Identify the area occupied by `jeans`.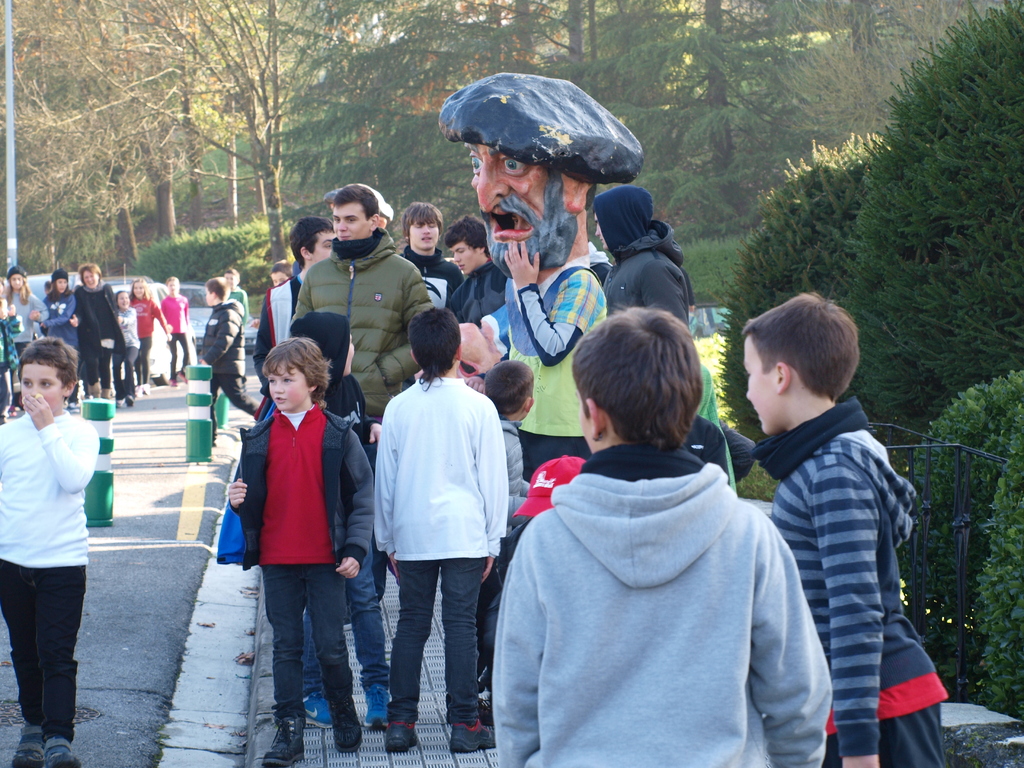
Area: pyautogui.locateOnScreen(116, 351, 138, 397).
